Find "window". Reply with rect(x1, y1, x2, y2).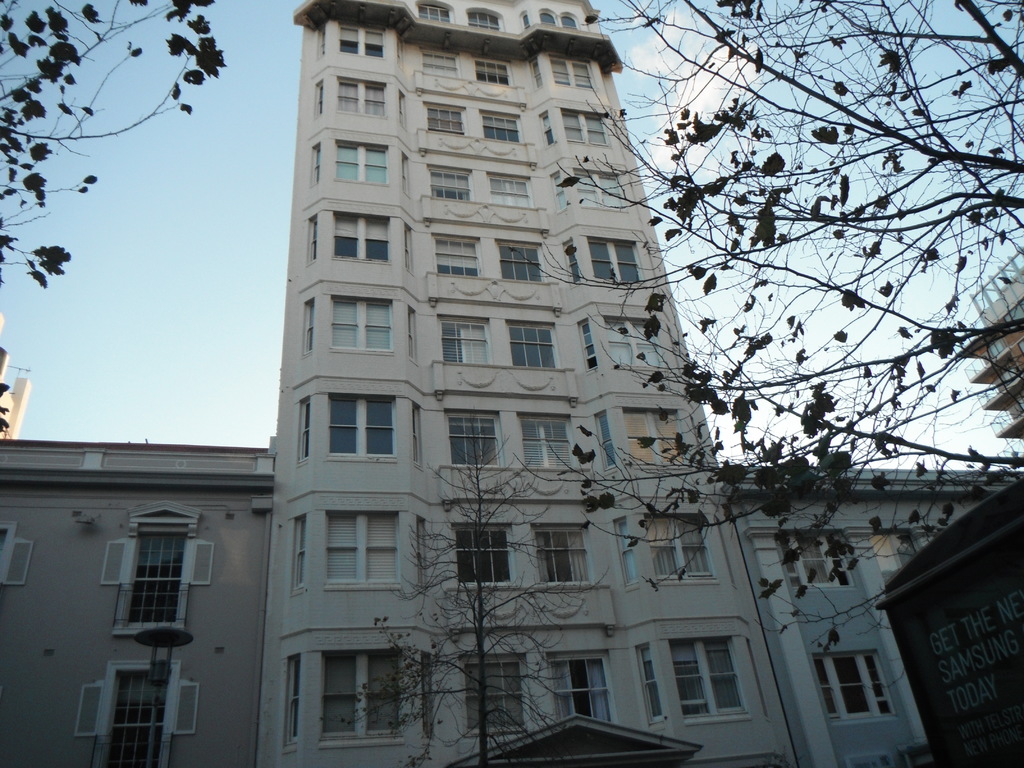
rect(636, 640, 662, 722).
